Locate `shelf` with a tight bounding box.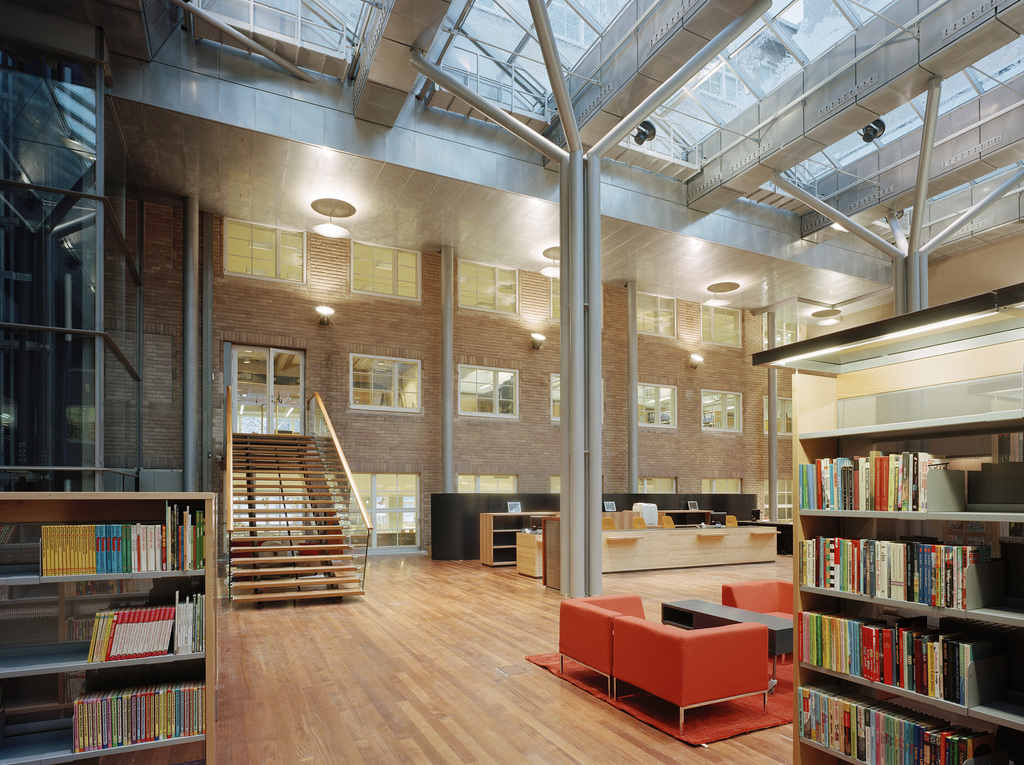
{"left": 795, "top": 586, "right": 1023, "bottom": 729}.
